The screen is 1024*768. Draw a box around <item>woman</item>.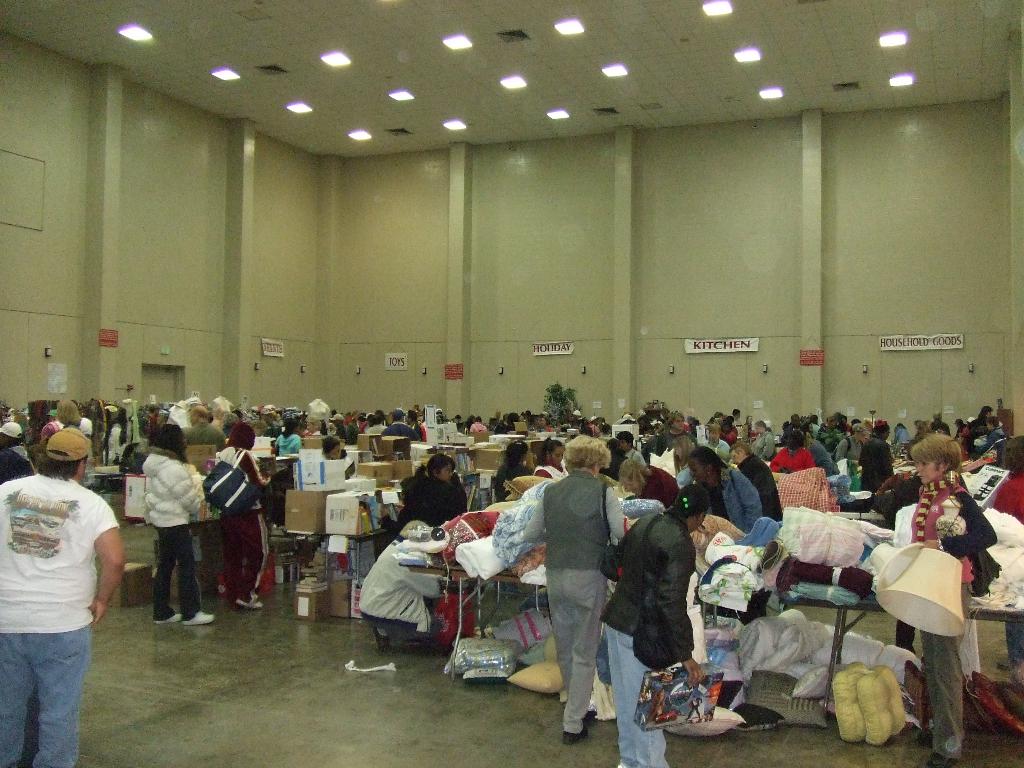
[left=600, top=481, right=706, bottom=767].
